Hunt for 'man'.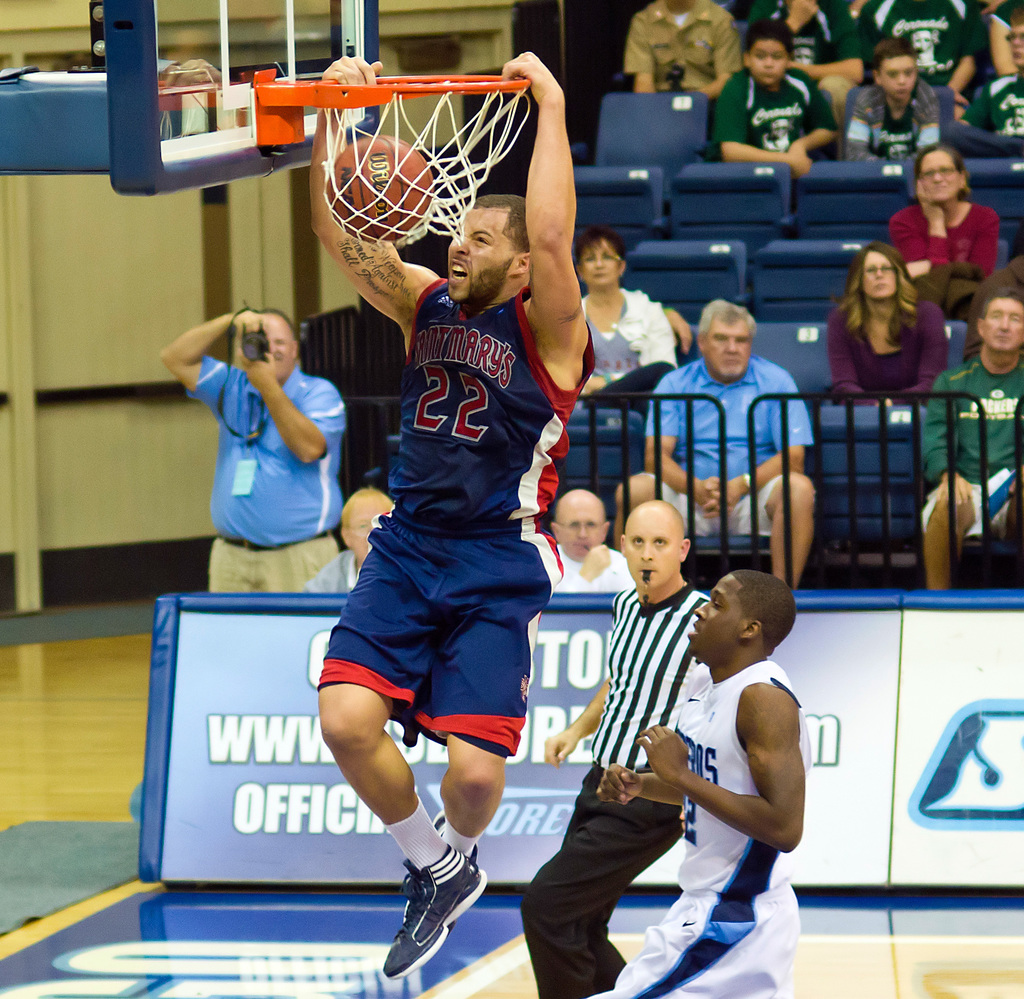
Hunted down at Rect(545, 487, 641, 593).
